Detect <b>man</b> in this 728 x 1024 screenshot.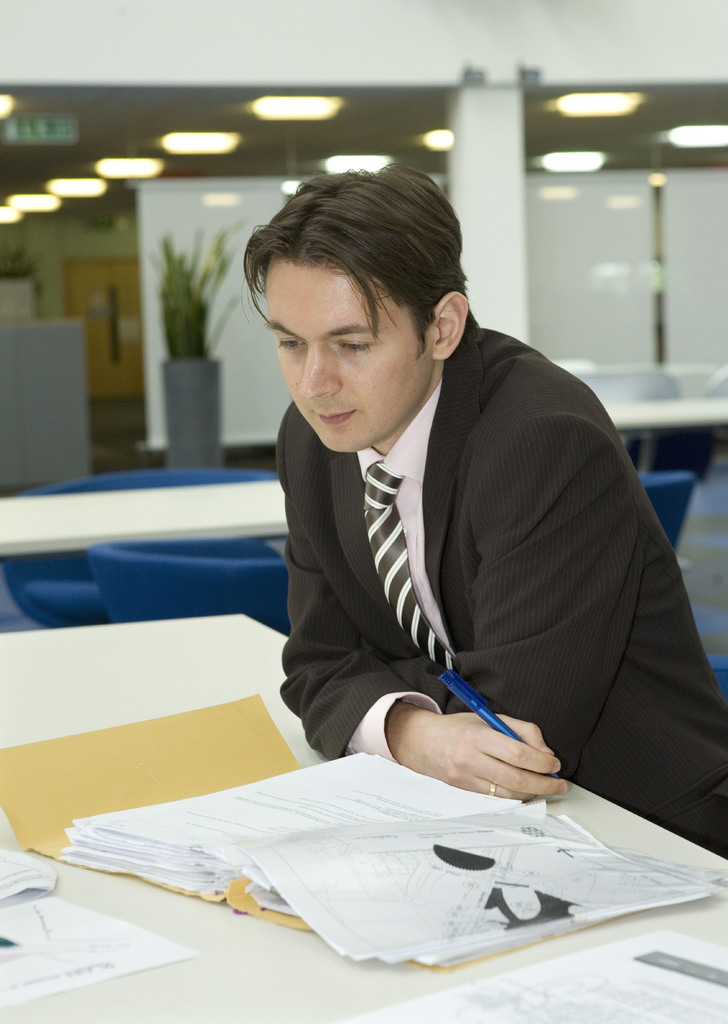
Detection: crop(243, 224, 715, 836).
